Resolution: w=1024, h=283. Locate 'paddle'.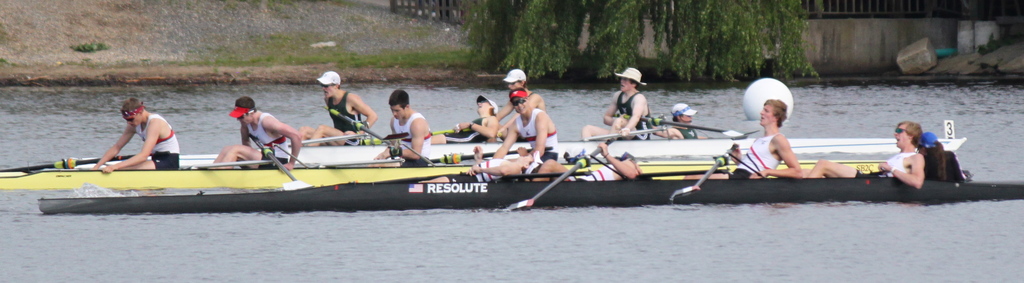
248 134 316 192.
